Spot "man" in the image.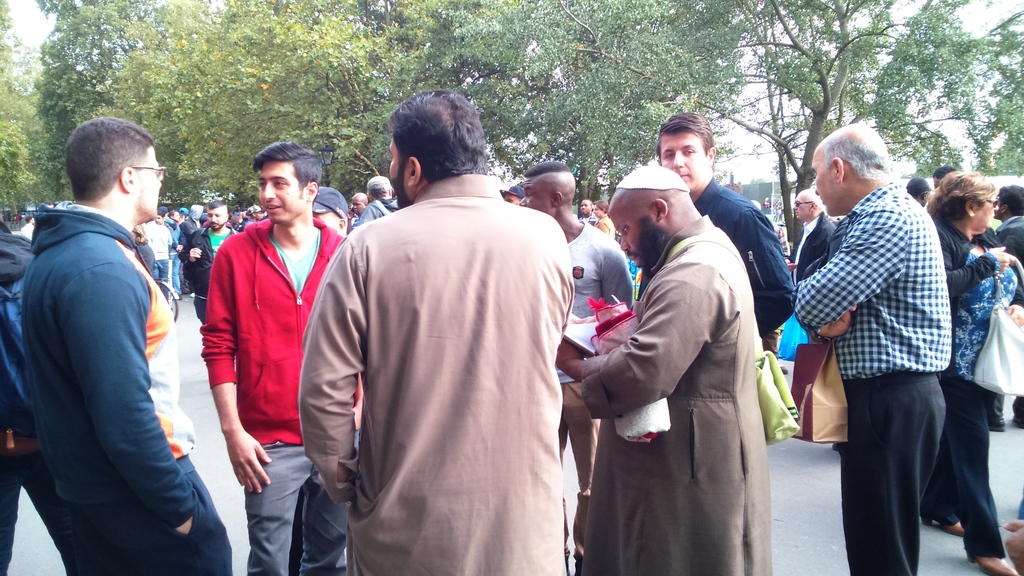
"man" found at (654, 110, 800, 340).
